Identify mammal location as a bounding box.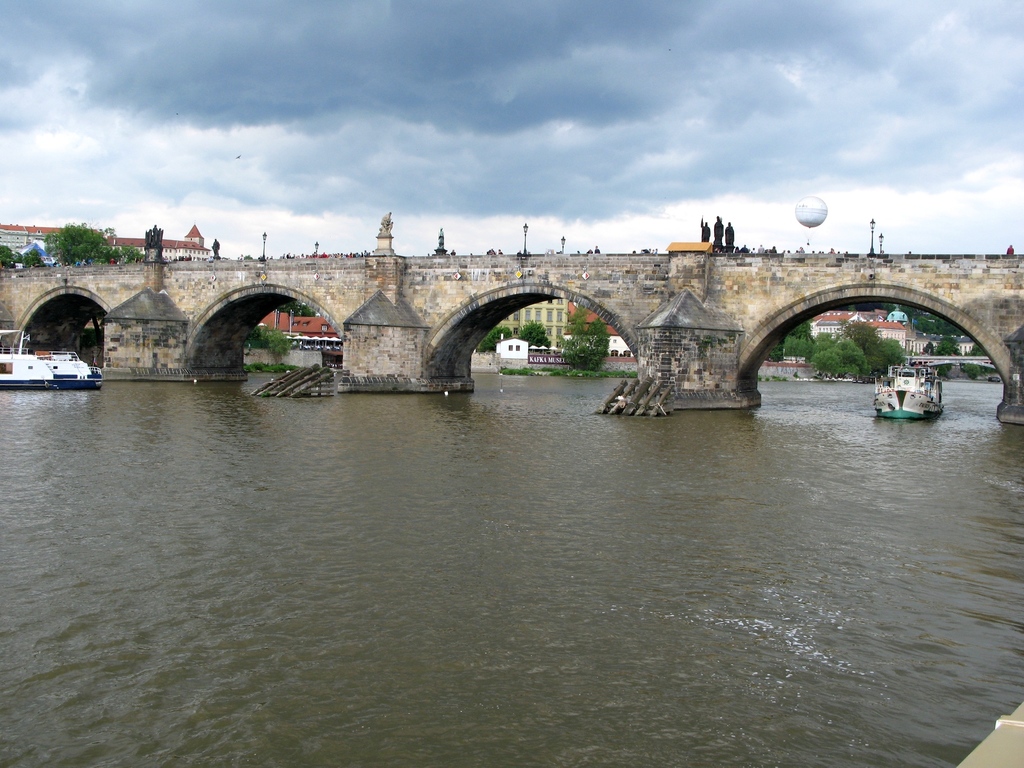
[158,228,164,245].
